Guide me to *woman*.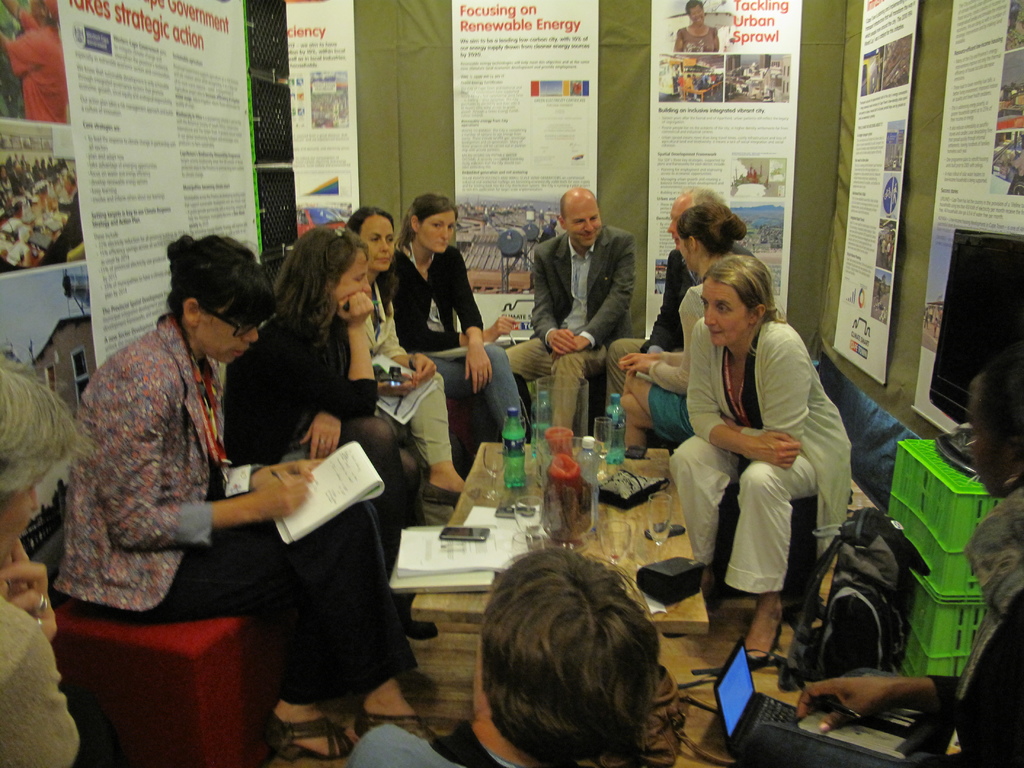
Guidance: {"left": 673, "top": 0, "right": 719, "bottom": 52}.
